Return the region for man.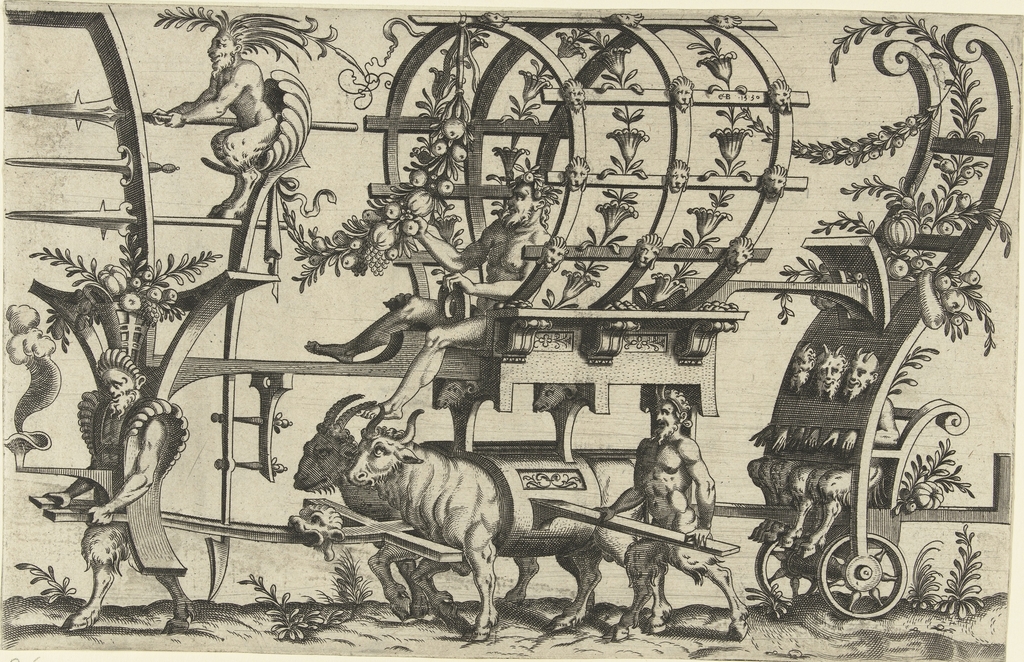
[x1=751, y1=330, x2=816, y2=540].
